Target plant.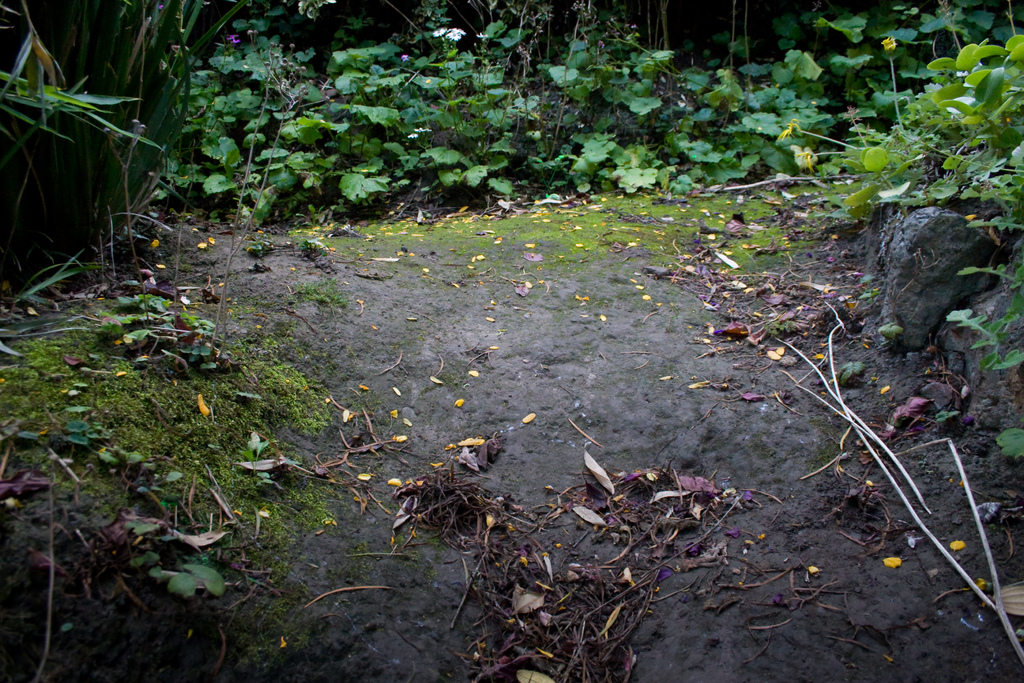
Target region: <region>838, 358, 861, 390</region>.
